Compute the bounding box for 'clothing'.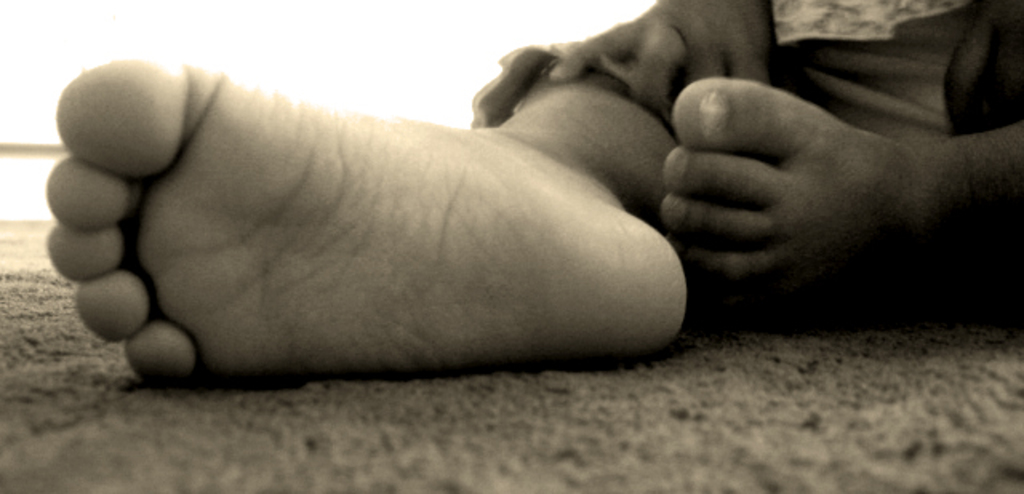
bbox(768, 0, 1022, 144).
